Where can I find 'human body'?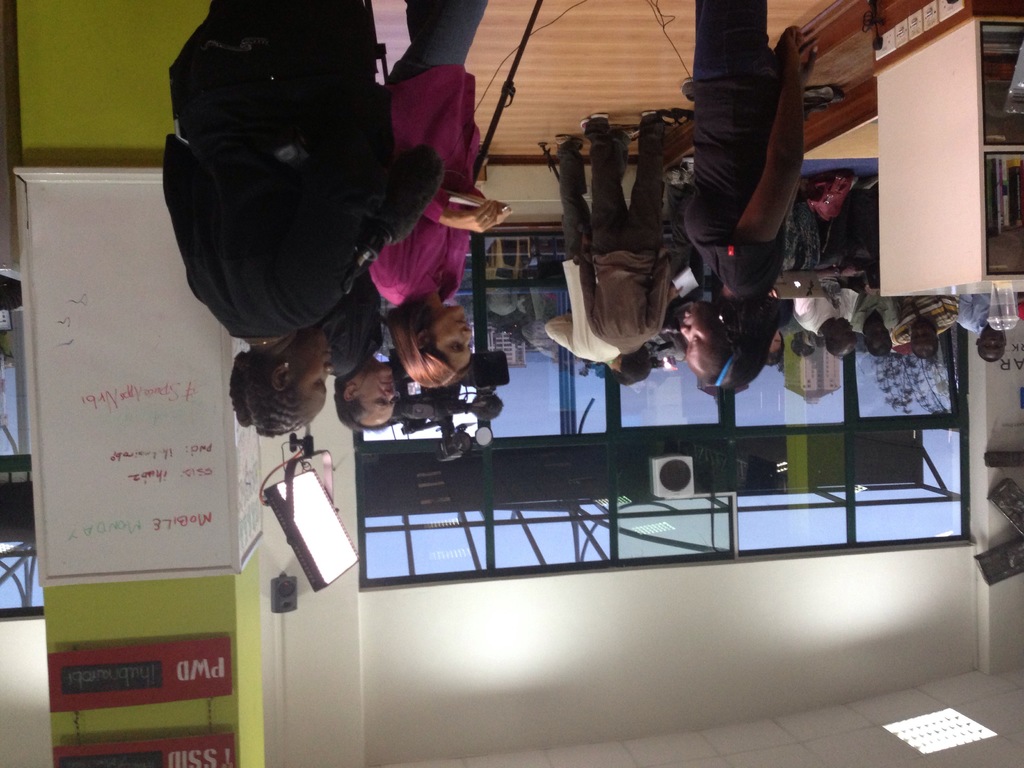
You can find it at [367,0,516,299].
